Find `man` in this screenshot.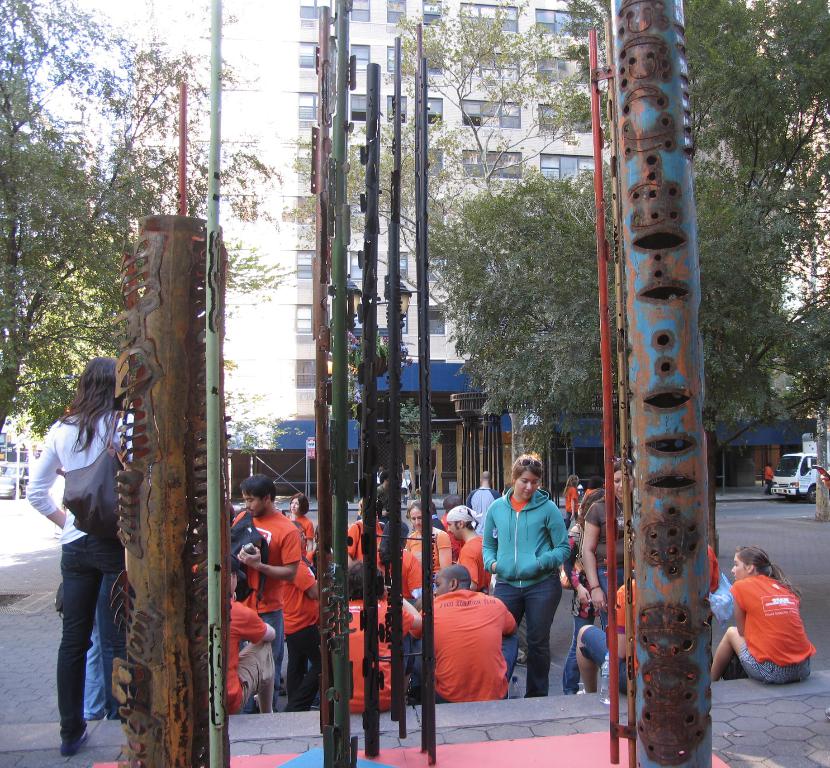
The bounding box for `man` is box=[444, 504, 491, 597].
